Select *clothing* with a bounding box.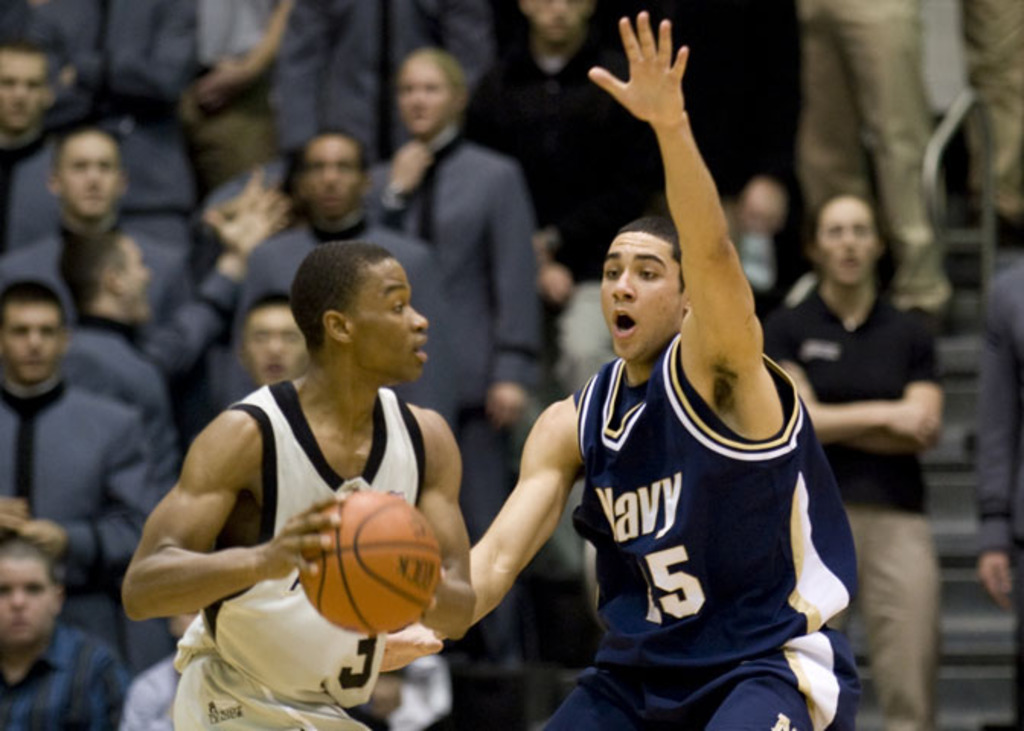
[x1=0, y1=132, x2=66, y2=262].
